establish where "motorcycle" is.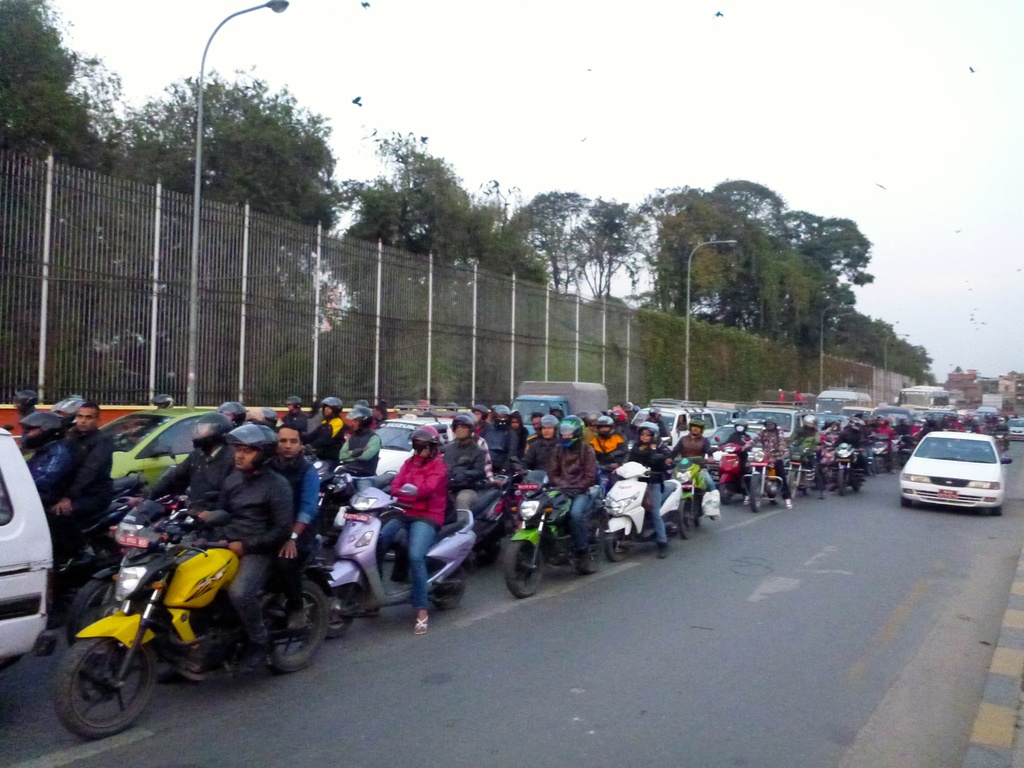
Established at bbox=(498, 467, 582, 601).
